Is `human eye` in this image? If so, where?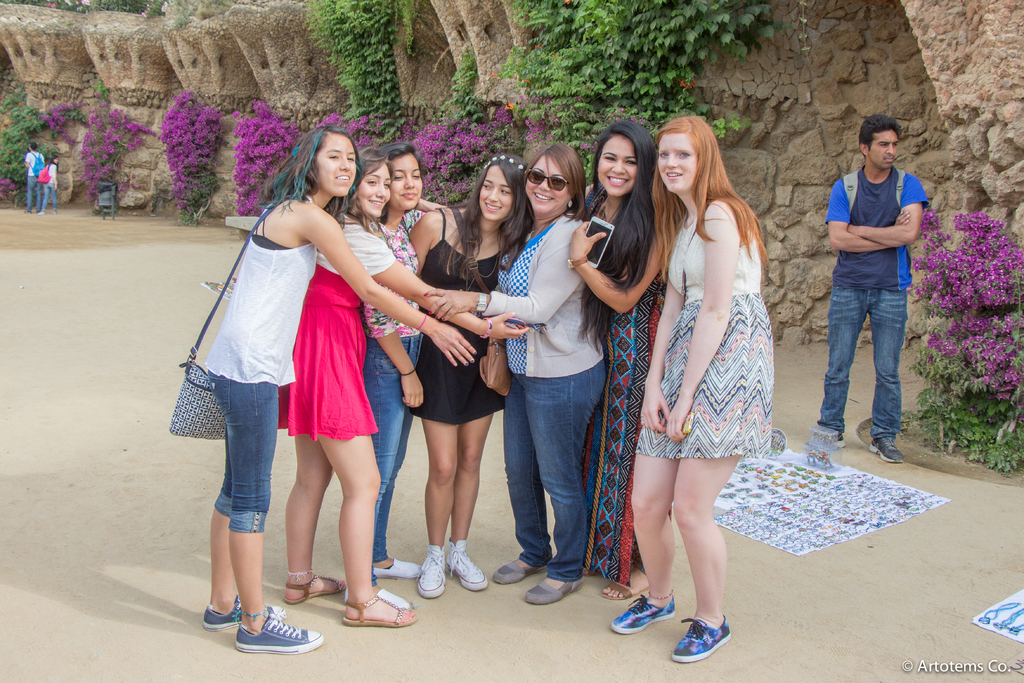
Yes, at box=[500, 190, 511, 195].
